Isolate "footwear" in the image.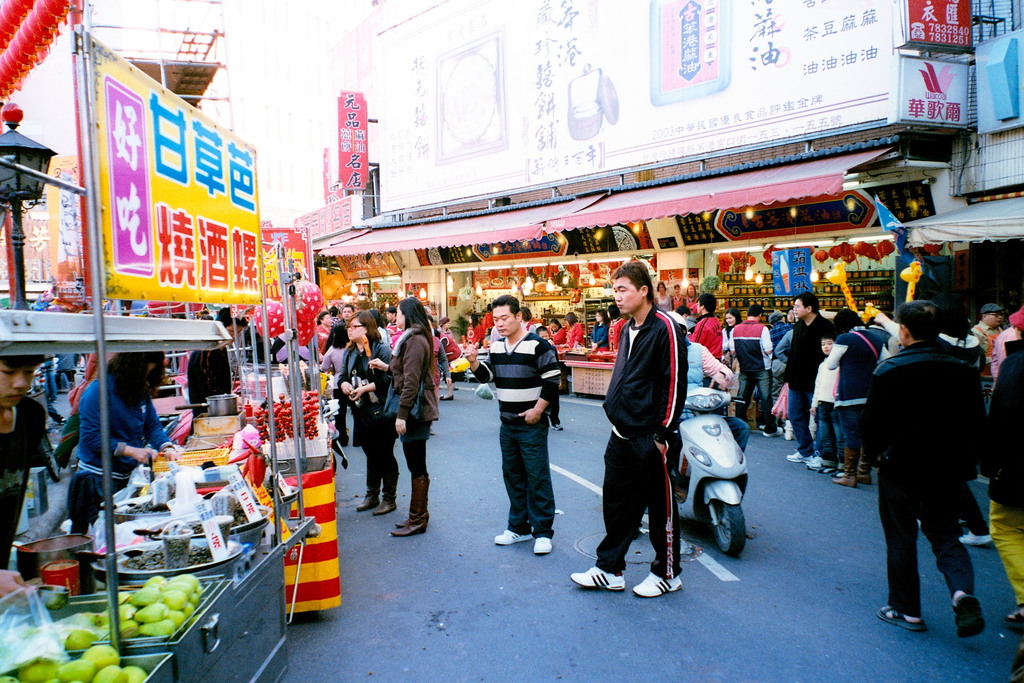
Isolated region: (833, 448, 855, 485).
